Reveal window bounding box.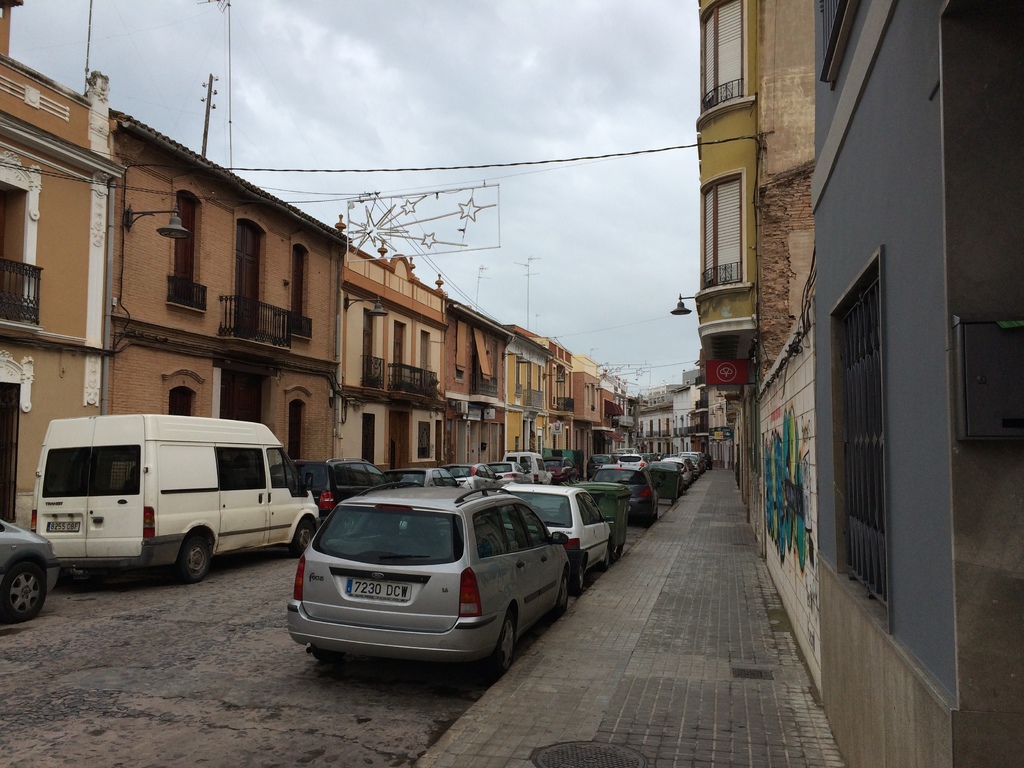
Revealed: left=294, top=249, right=308, bottom=317.
